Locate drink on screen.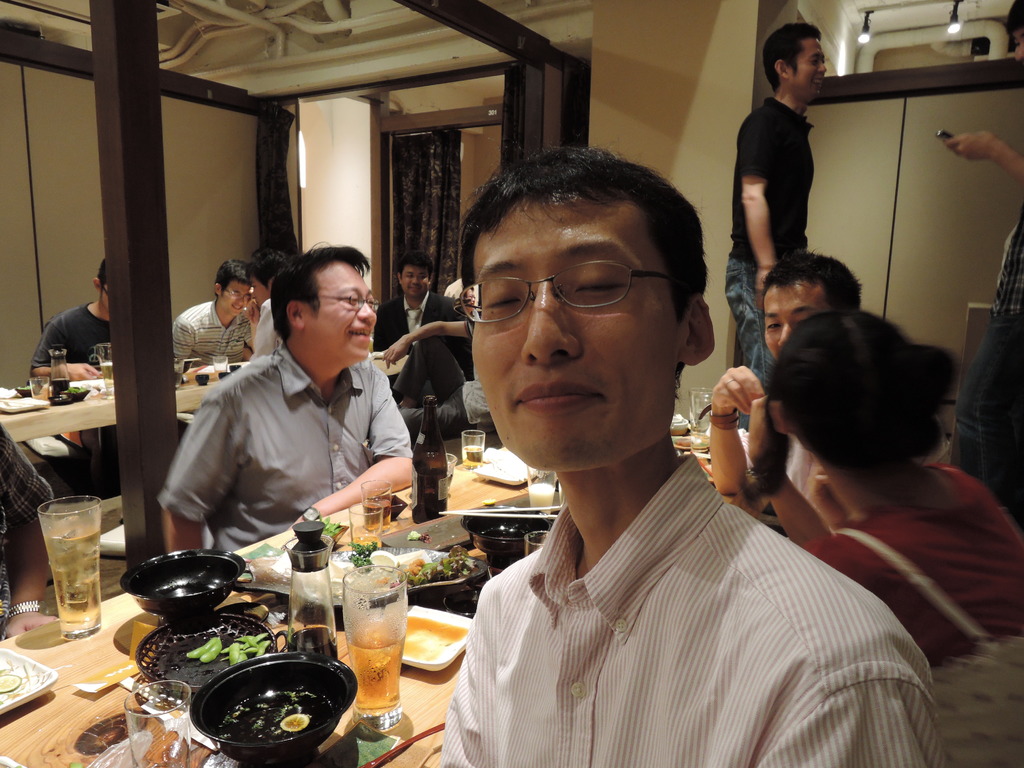
On screen at pyautogui.locateOnScreen(351, 535, 381, 546).
